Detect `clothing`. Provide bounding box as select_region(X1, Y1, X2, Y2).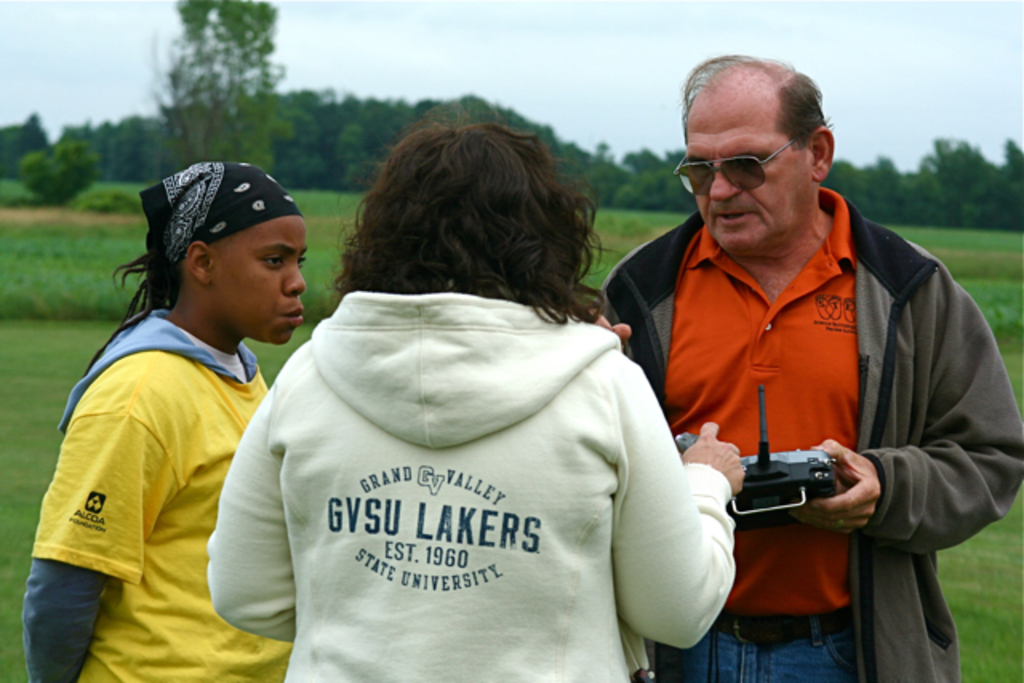
select_region(594, 184, 1022, 681).
